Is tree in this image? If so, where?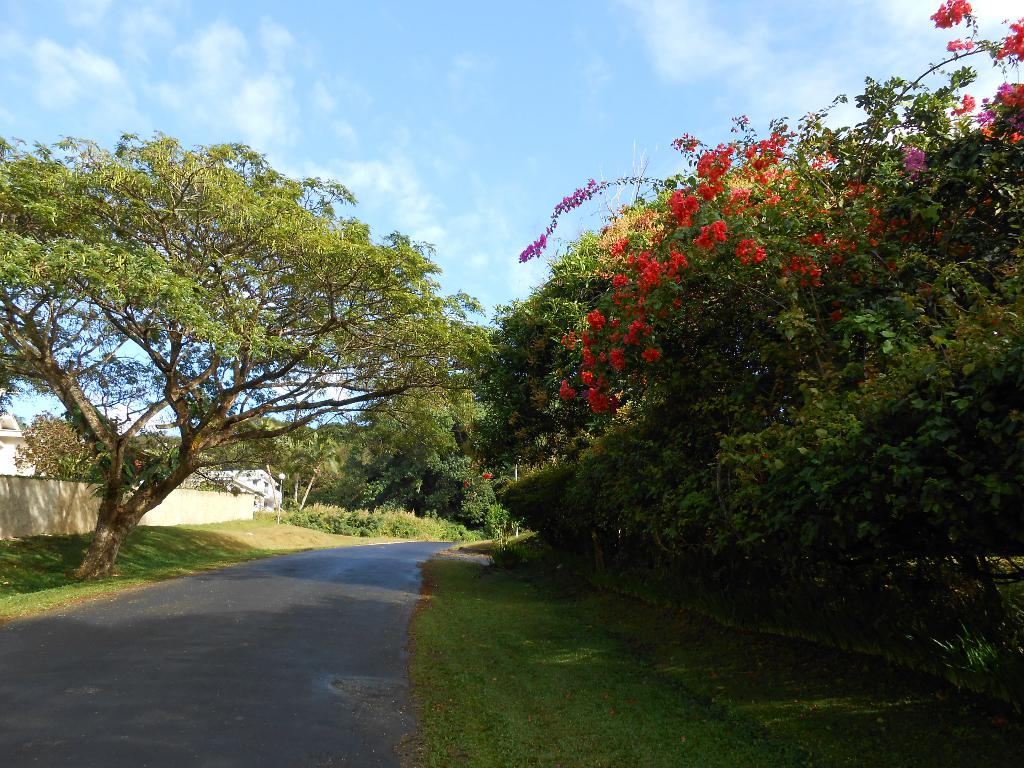
Yes, at BBox(37, 116, 444, 584).
